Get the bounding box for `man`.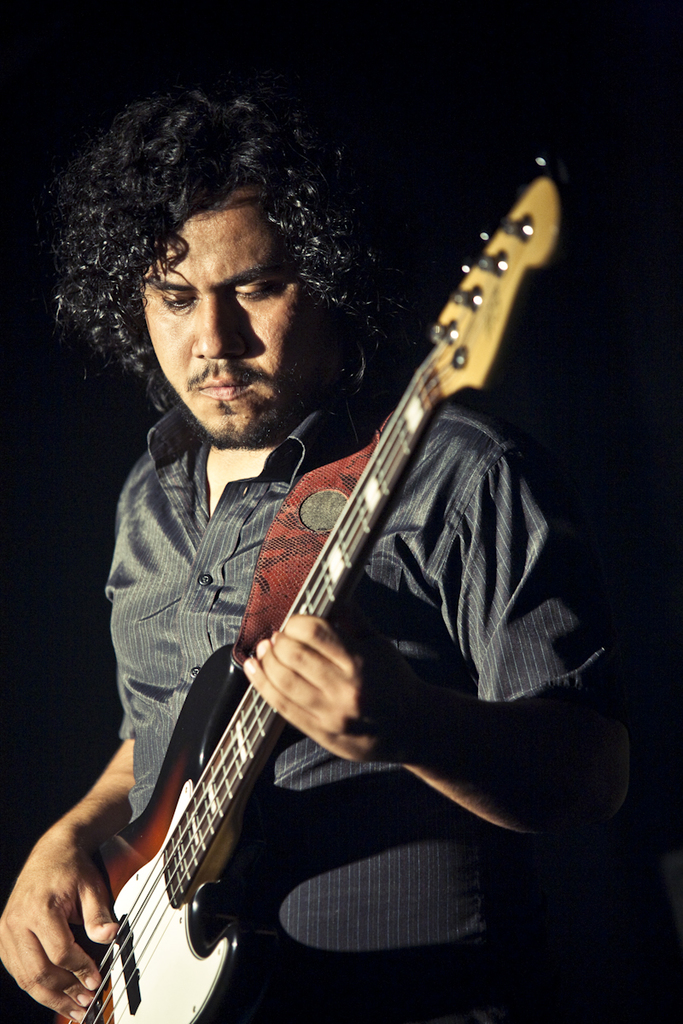
rect(0, 88, 630, 1023).
